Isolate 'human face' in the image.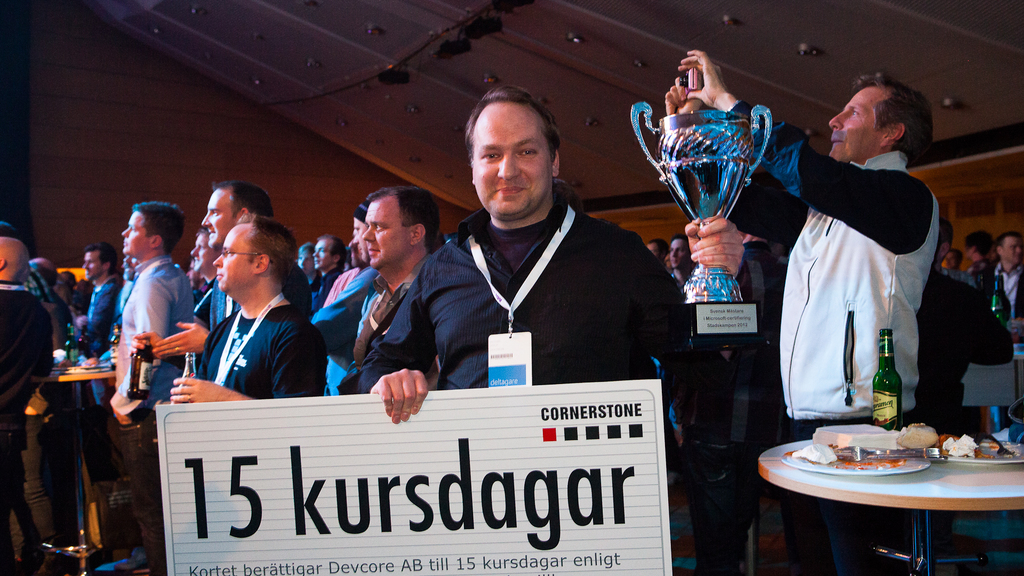
Isolated region: (212, 226, 255, 289).
